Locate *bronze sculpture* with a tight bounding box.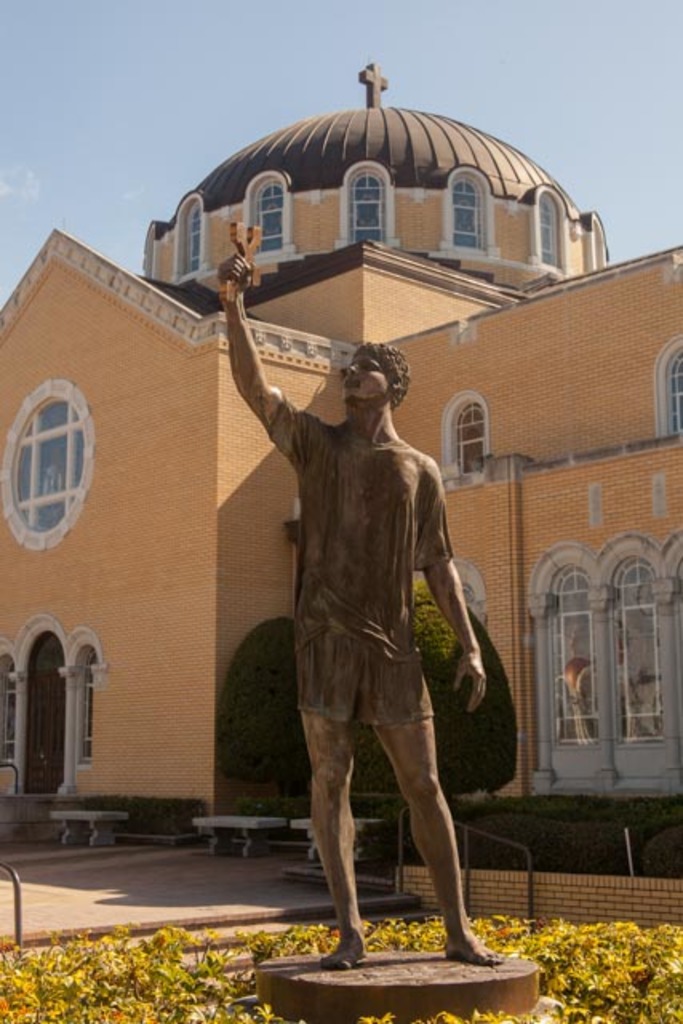
(227,309,491,946).
